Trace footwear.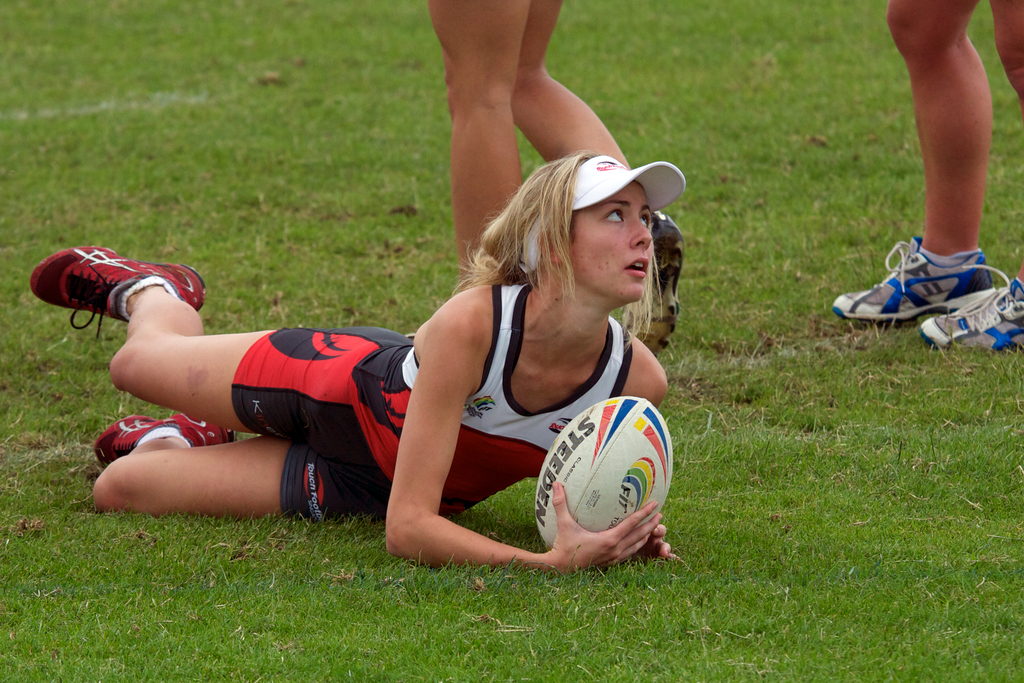
Traced to (917, 262, 1023, 352).
